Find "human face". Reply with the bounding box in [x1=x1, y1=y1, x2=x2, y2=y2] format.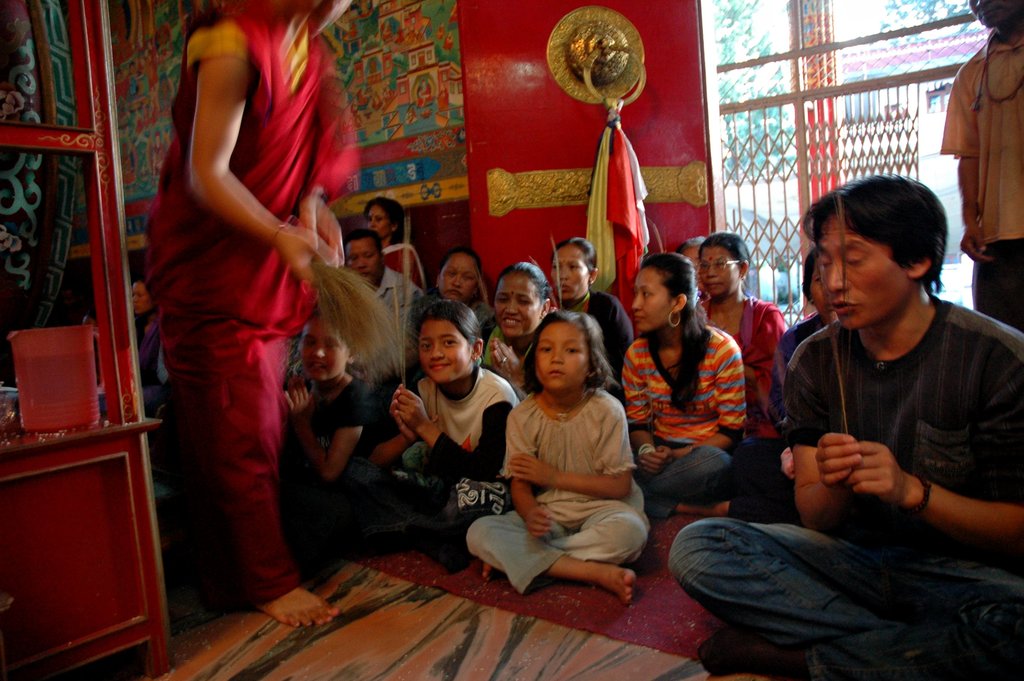
[x1=436, y1=250, x2=478, y2=303].
